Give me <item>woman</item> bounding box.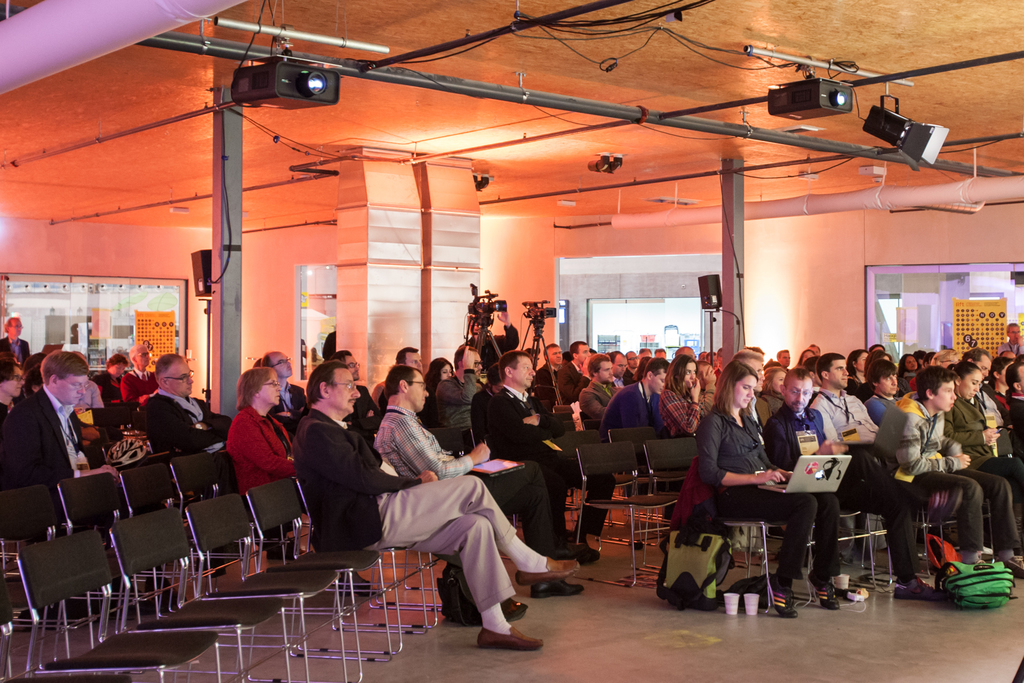
(90, 355, 129, 400).
